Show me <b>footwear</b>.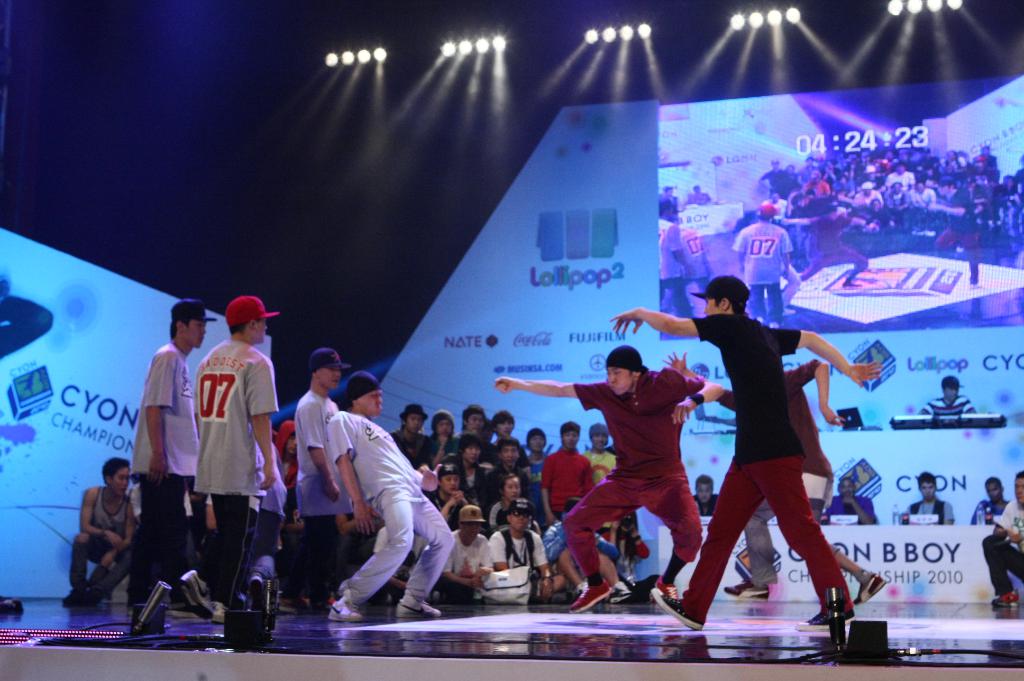
<b>footwear</b> is here: (left=851, top=573, right=886, bottom=607).
